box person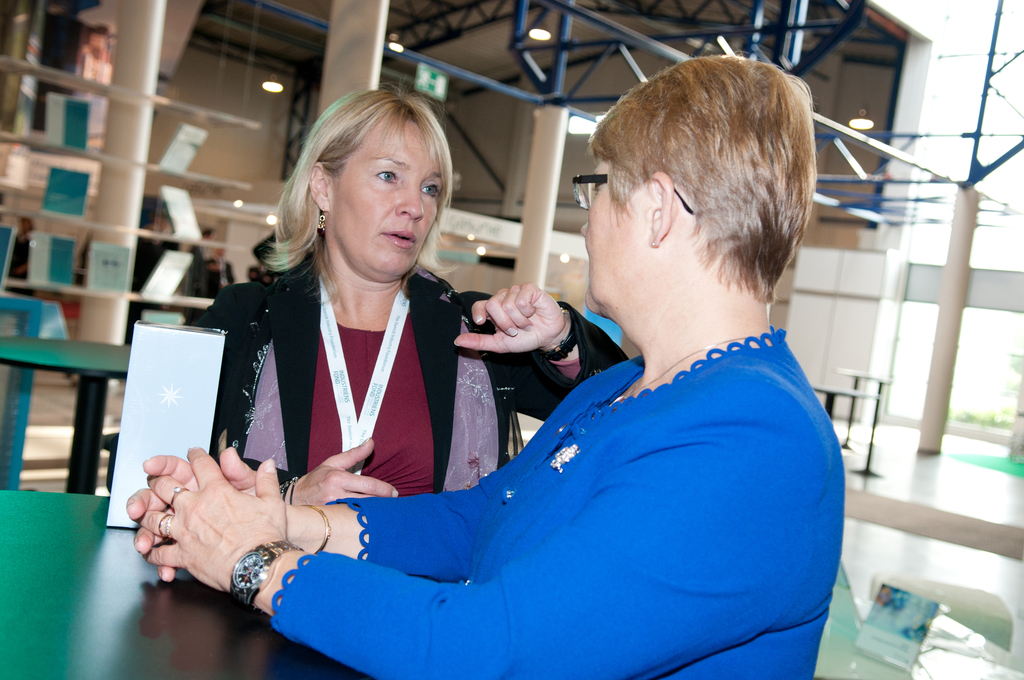
region(191, 74, 631, 505)
